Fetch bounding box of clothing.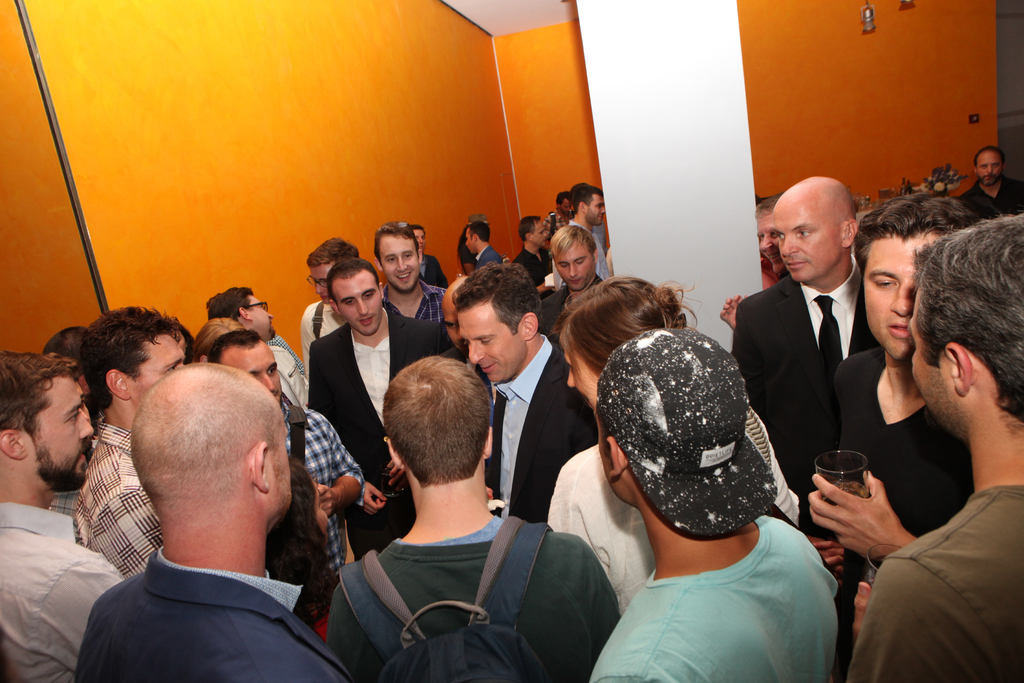
Bbox: x1=275, y1=394, x2=365, y2=579.
